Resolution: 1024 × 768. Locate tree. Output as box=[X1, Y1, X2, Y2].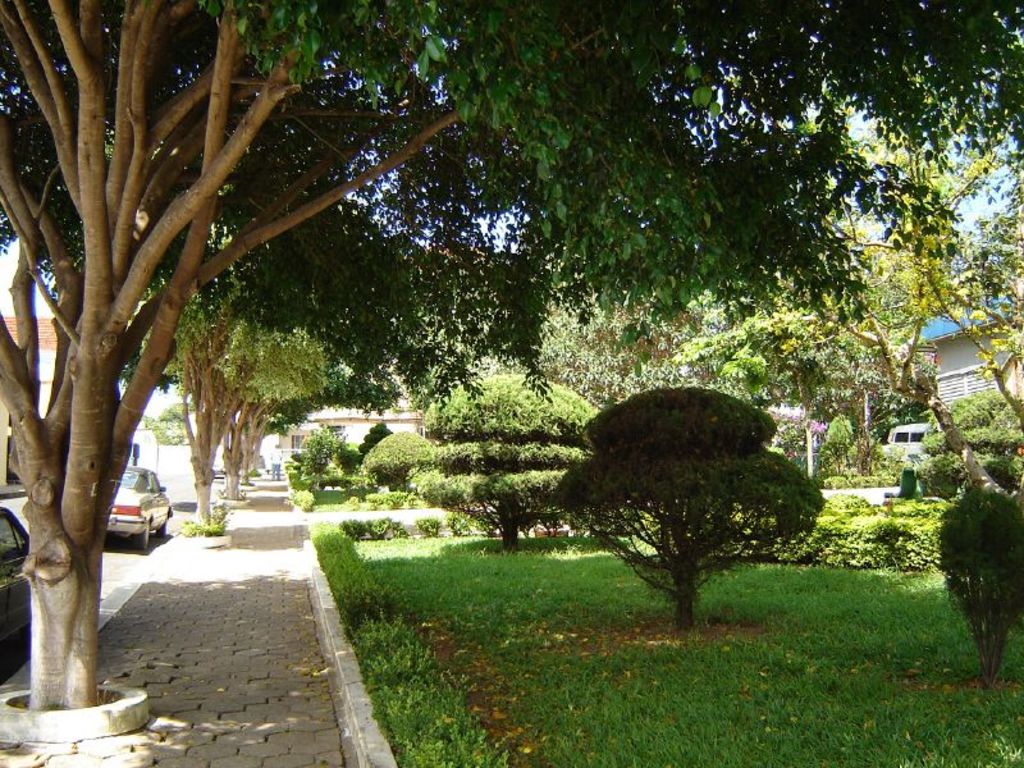
box=[297, 429, 351, 490].
